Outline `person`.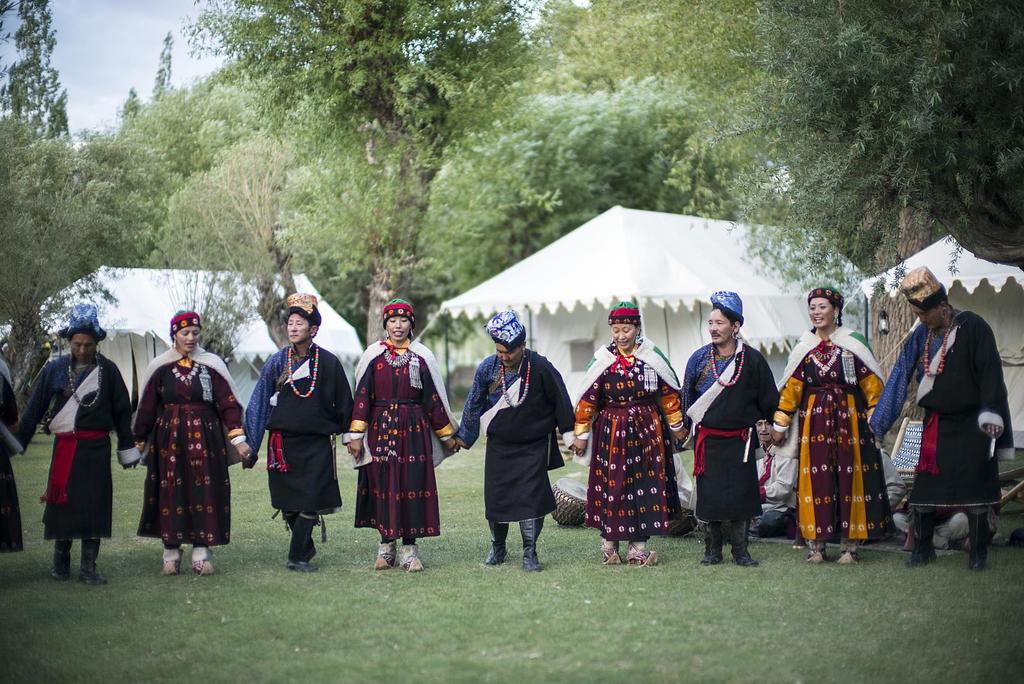
Outline: box=[895, 507, 989, 555].
